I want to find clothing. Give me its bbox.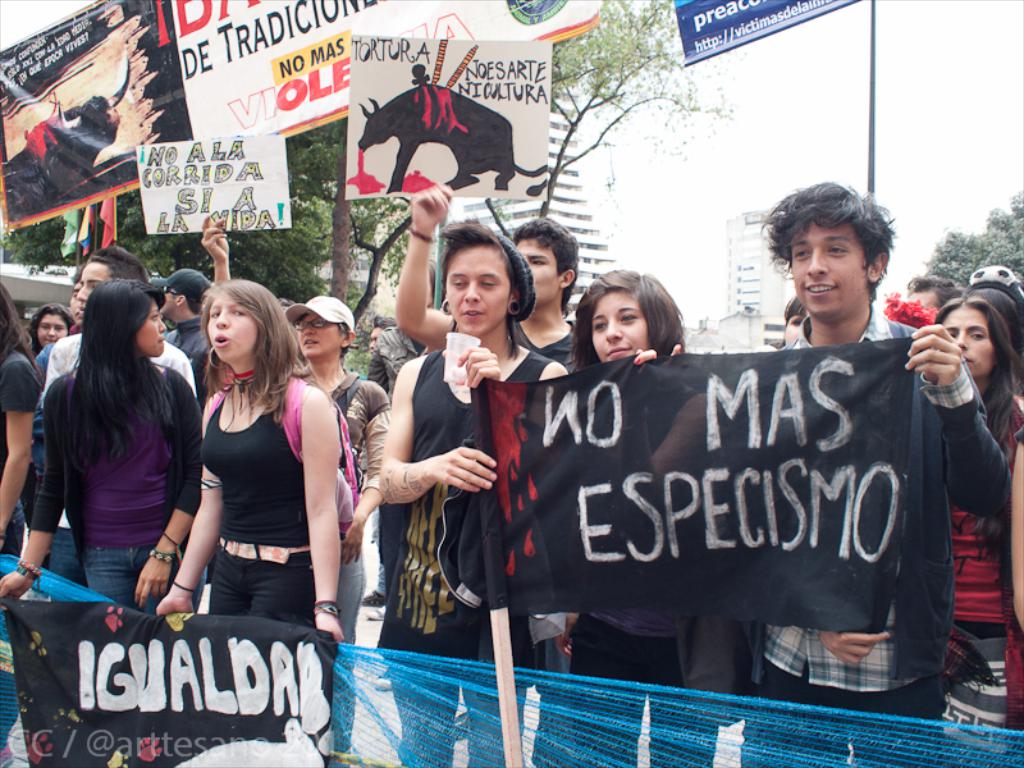
left=29, top=316, right=214, bottom=595.
